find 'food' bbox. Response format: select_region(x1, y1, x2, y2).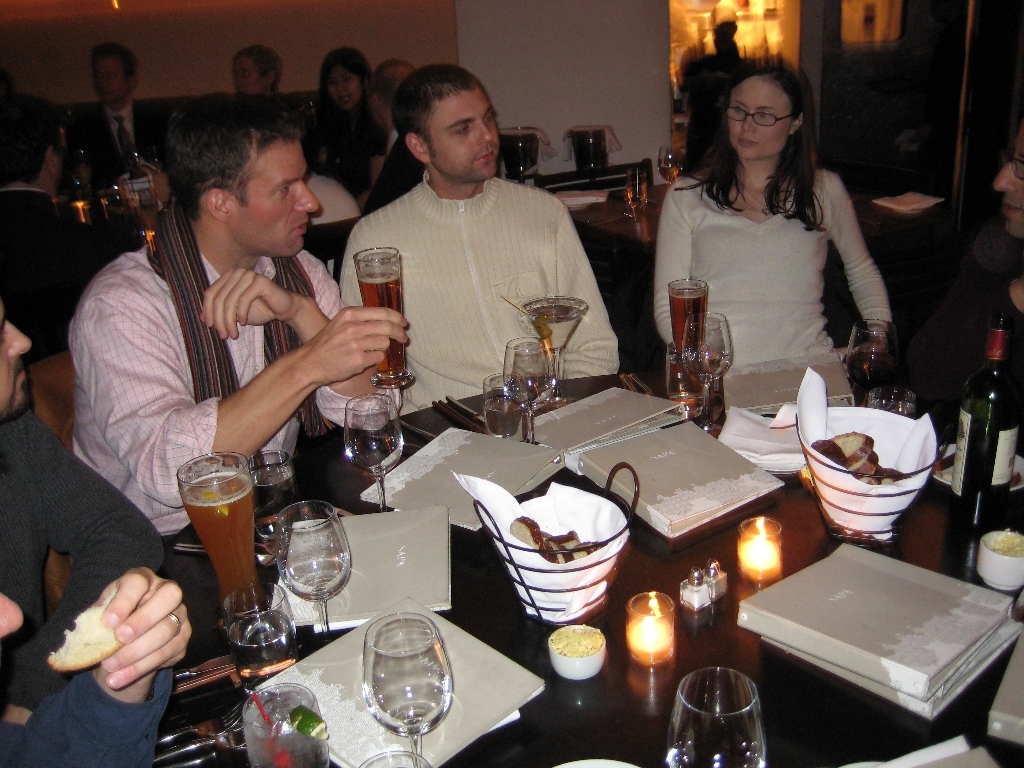
select_region(546, 623, 600, 654).
